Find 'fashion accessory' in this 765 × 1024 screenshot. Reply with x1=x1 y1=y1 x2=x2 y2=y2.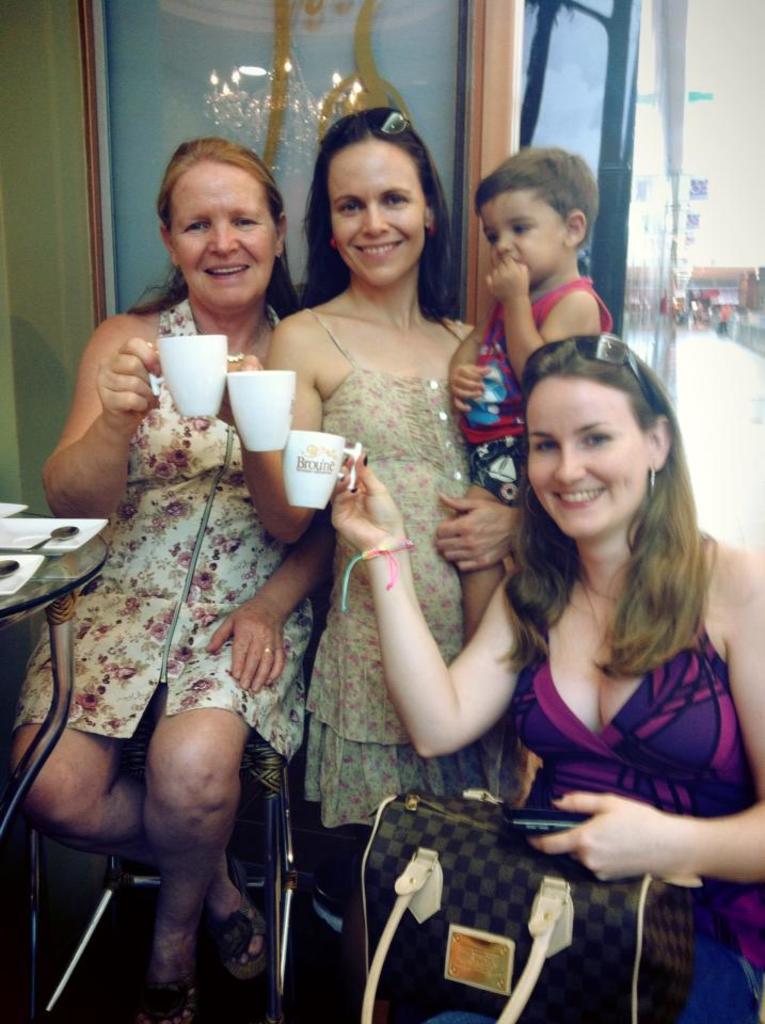
x1=525 y1=491 x2=540 y2=523.
